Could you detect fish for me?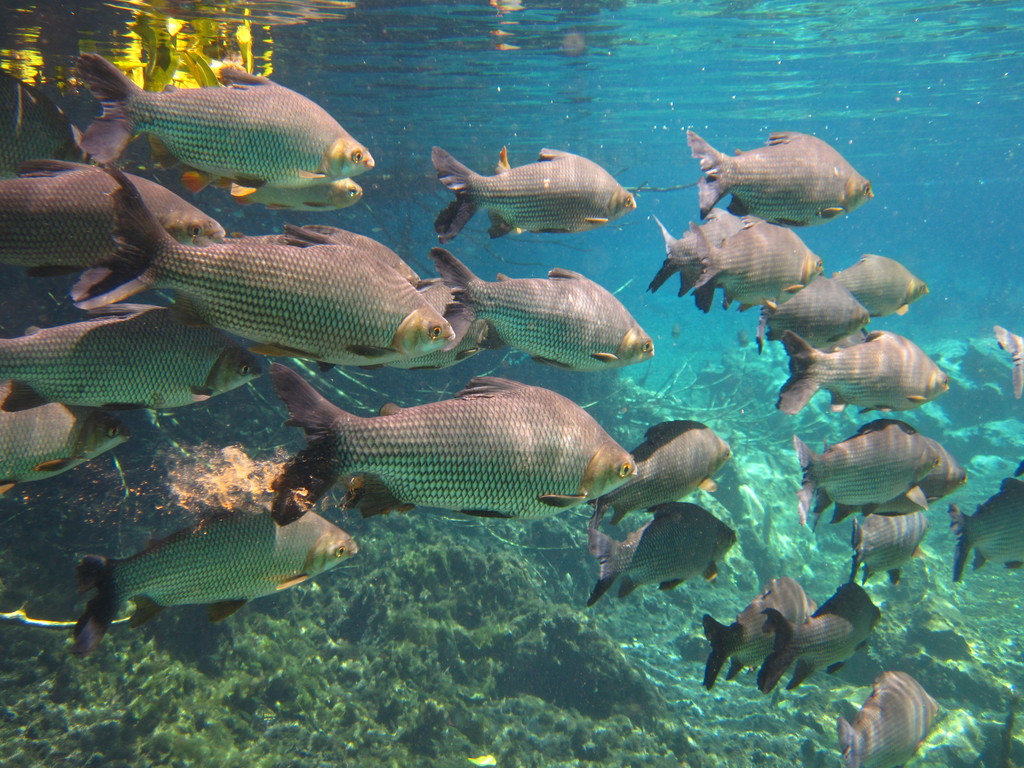
Detection result: 218:179:366:204.
